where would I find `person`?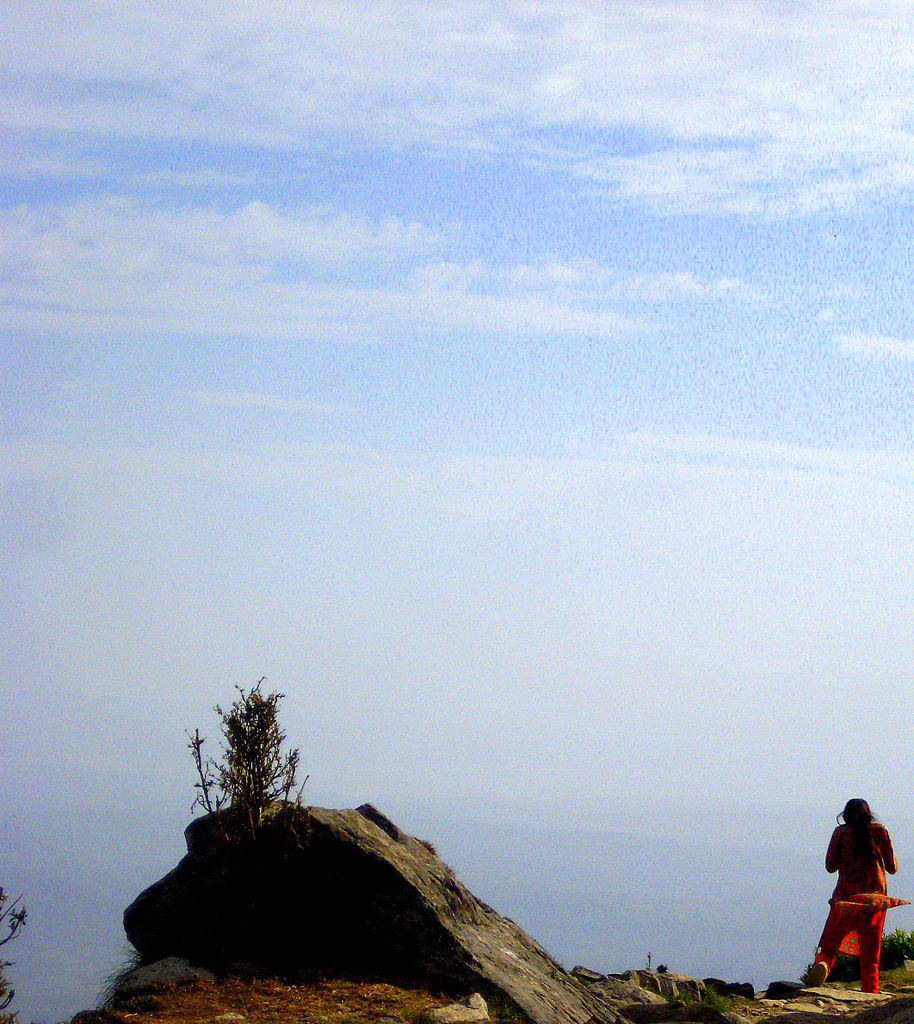
At <region>811, 787, 907, 990</region>.
